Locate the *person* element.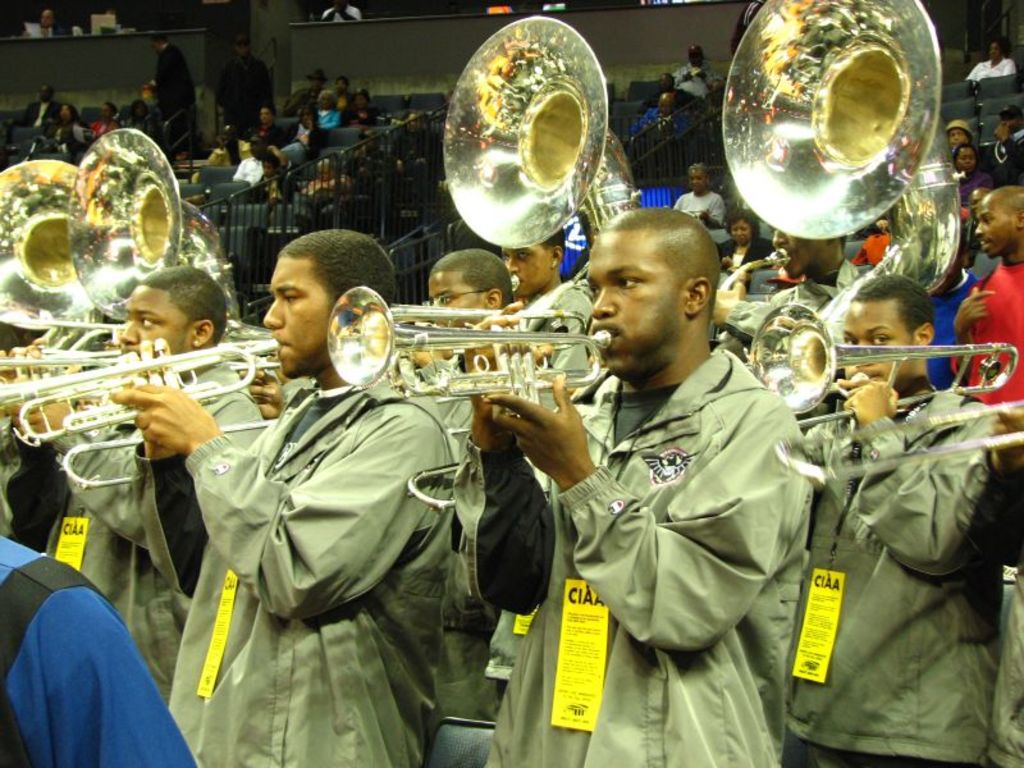
Element bbox: (0, 516, 200, 767).
